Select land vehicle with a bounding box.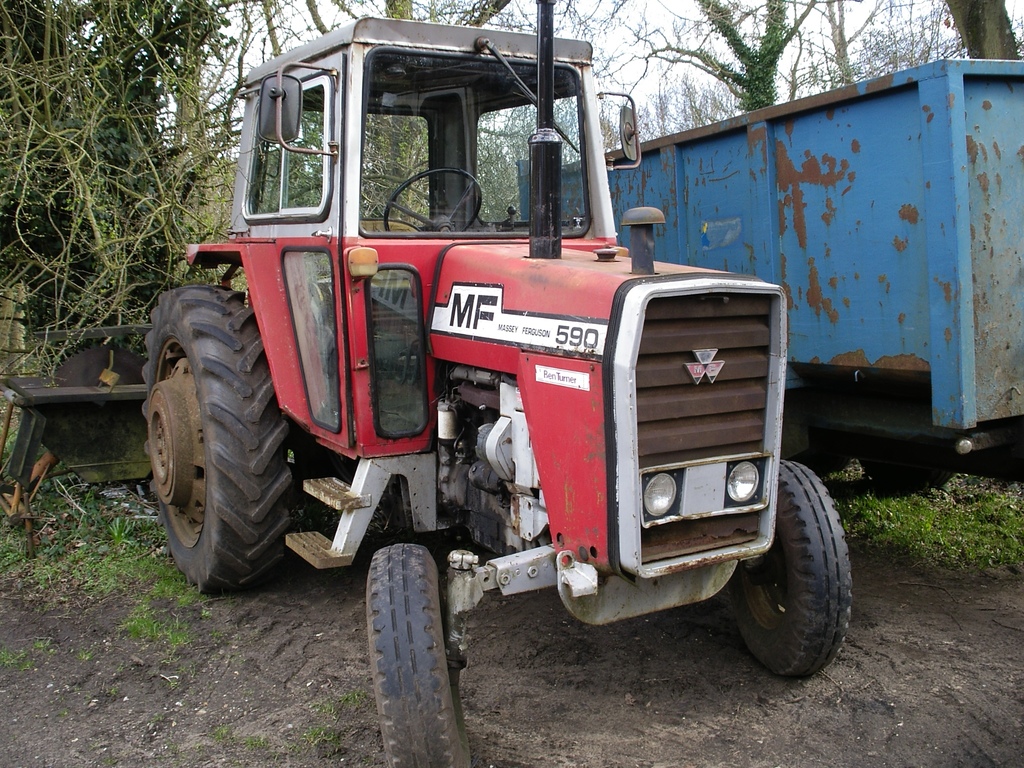
<region>130, 32, 838, 720</region>.
